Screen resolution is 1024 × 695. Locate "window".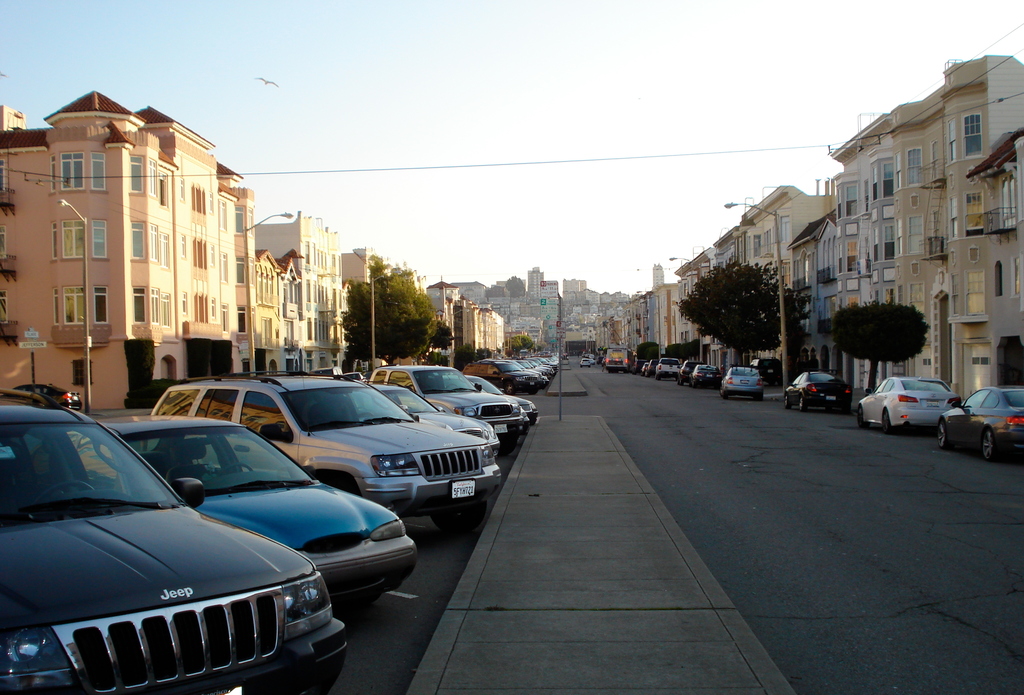
pyautogui.locateOnScreen(52, 287, 60, 326).
